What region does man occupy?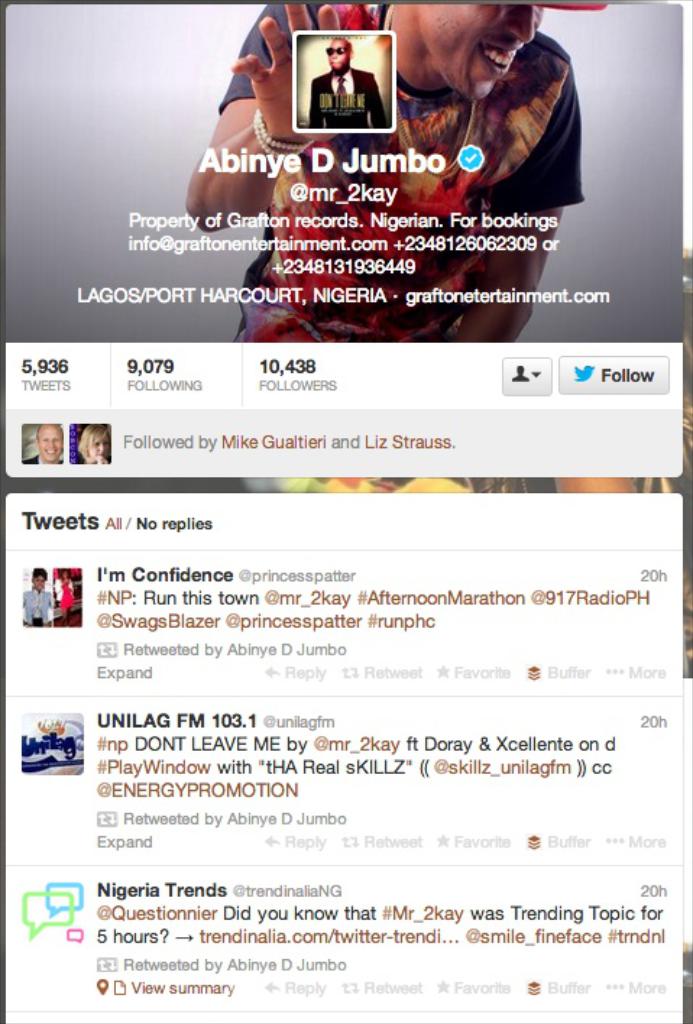
[x1=29, y1=421, x2=59, y2=463].
